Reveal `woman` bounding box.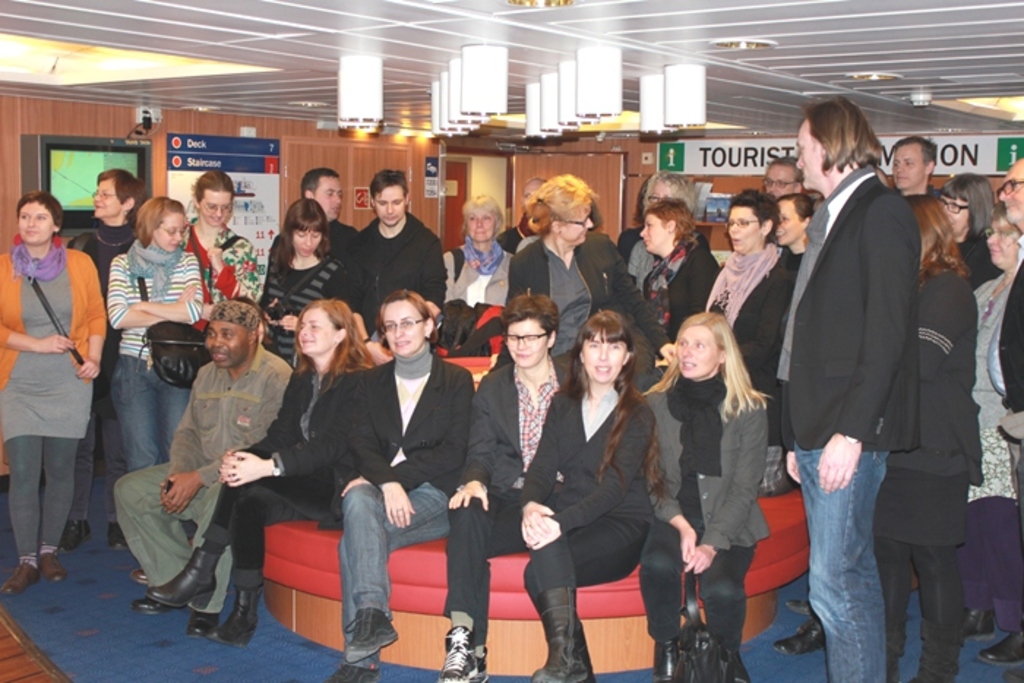
Revealed: x1=929, y1=168, x2=1001, y2=297.
